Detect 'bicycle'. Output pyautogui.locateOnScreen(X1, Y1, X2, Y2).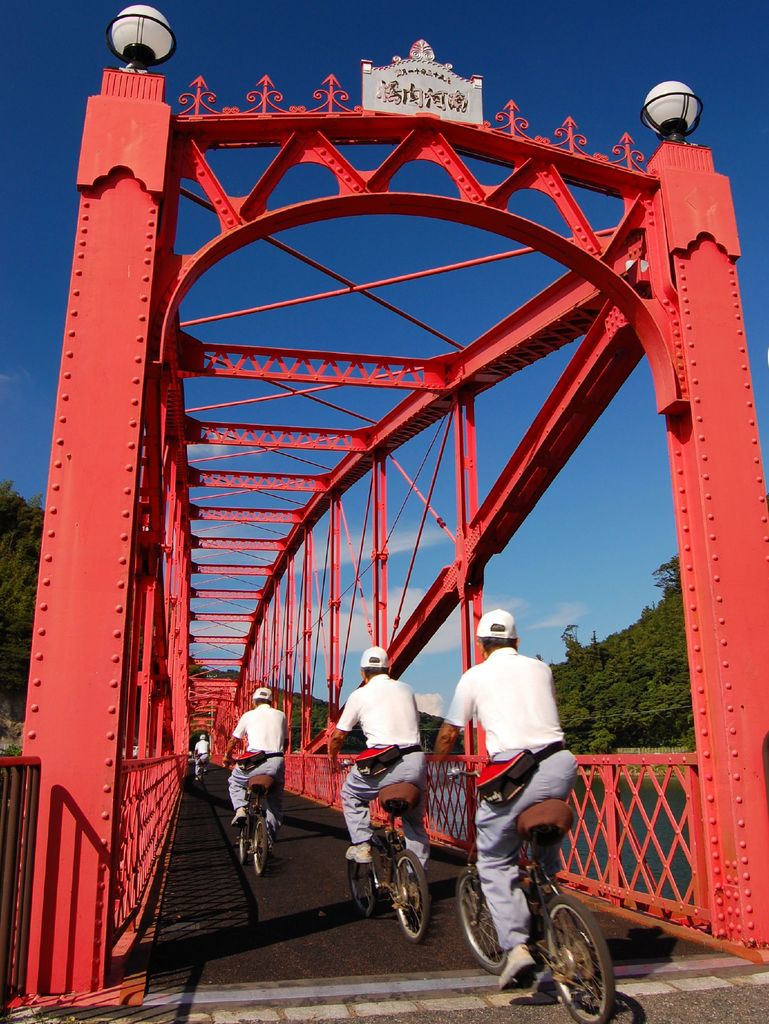
pyautogui.locateOnScreen(340, 767, 426, 893).
